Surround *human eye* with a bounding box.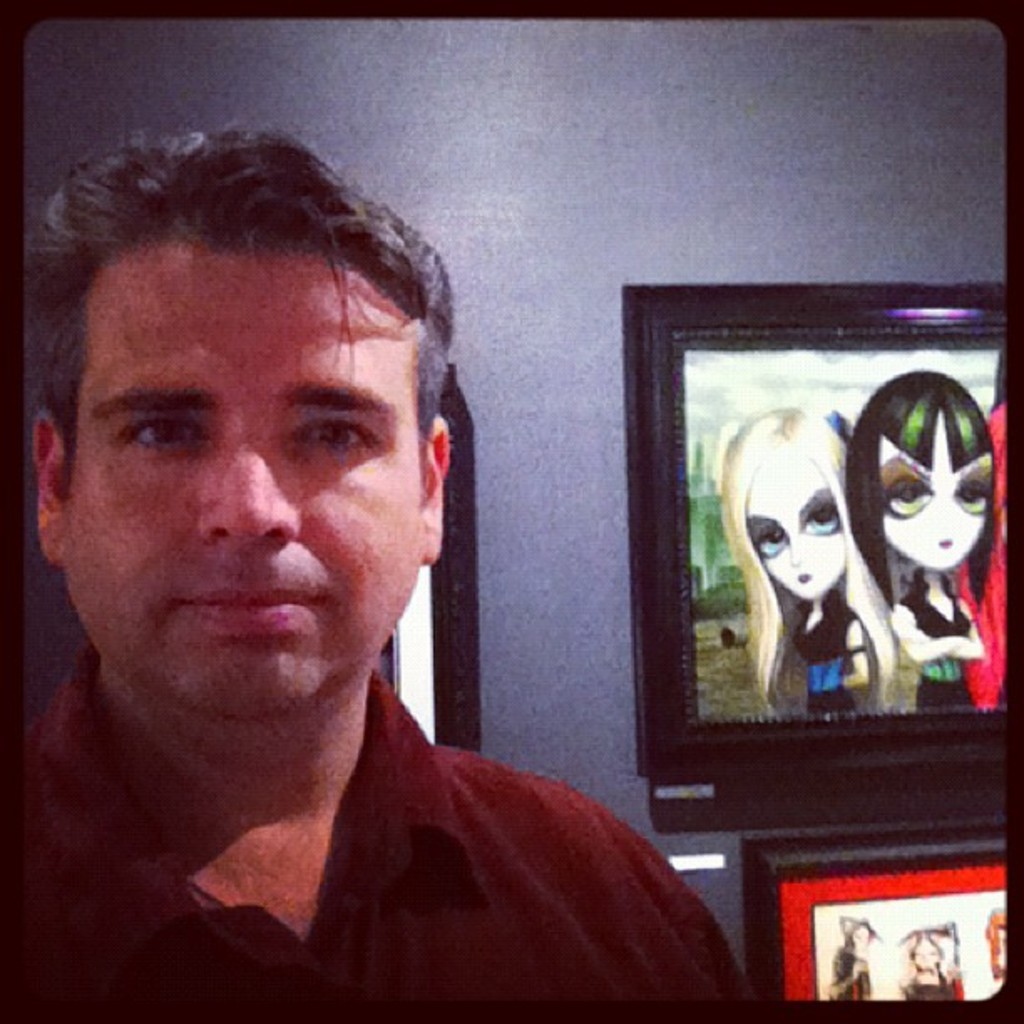
[x1=127, y1=413, x2=202, y2=453].
